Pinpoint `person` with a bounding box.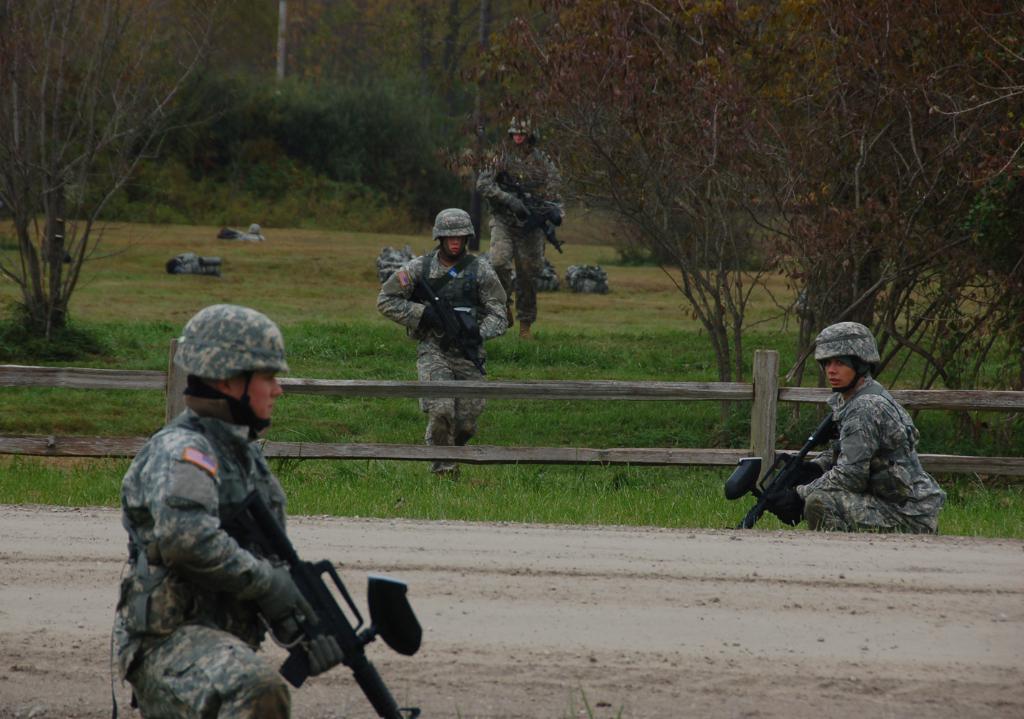
rect(105, 293, 288, 718).
